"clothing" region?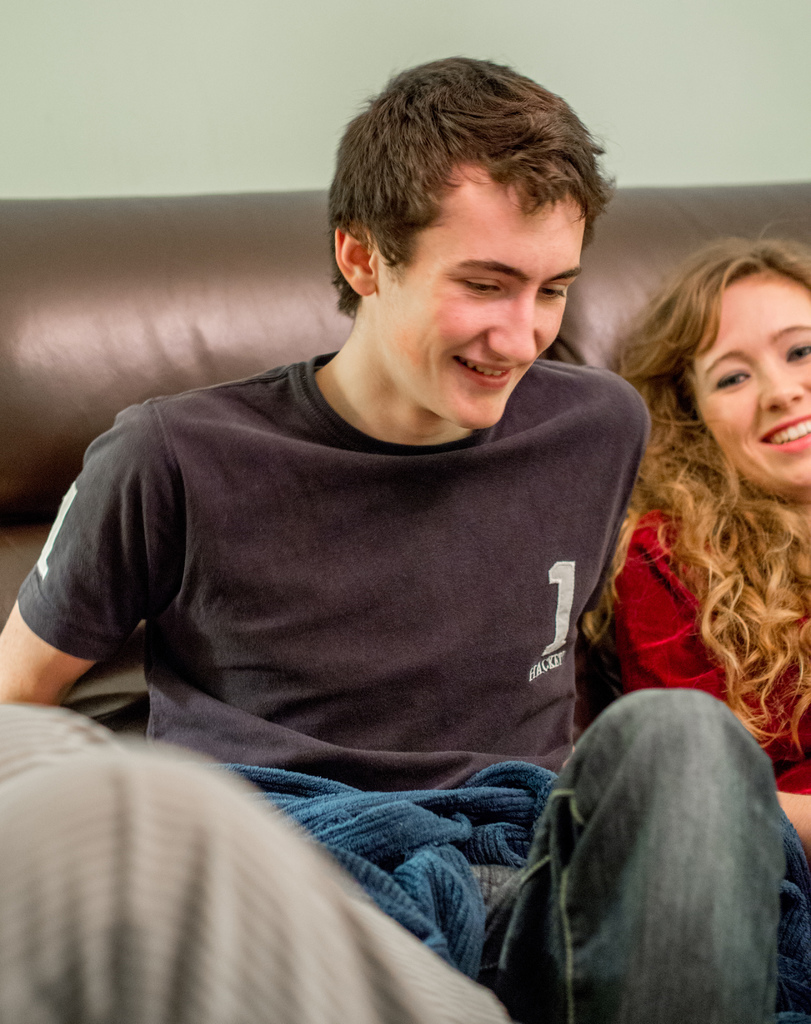
x1=15, y1=356, x2=808, y2=1023
